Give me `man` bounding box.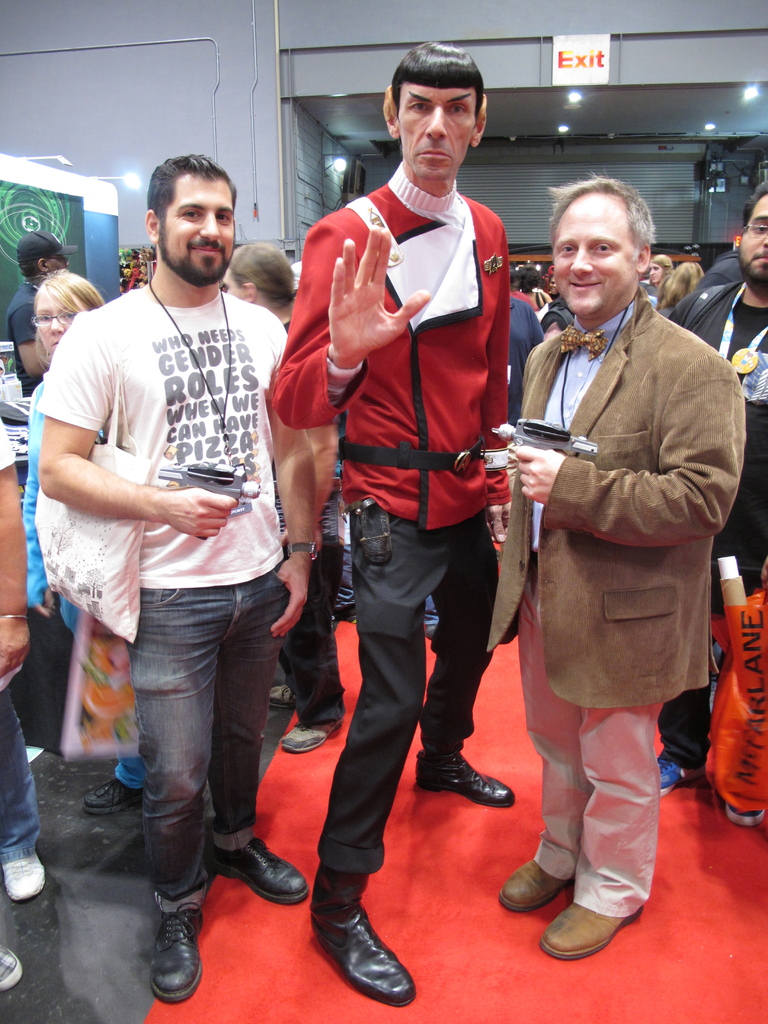
(31,153,333,1000).
